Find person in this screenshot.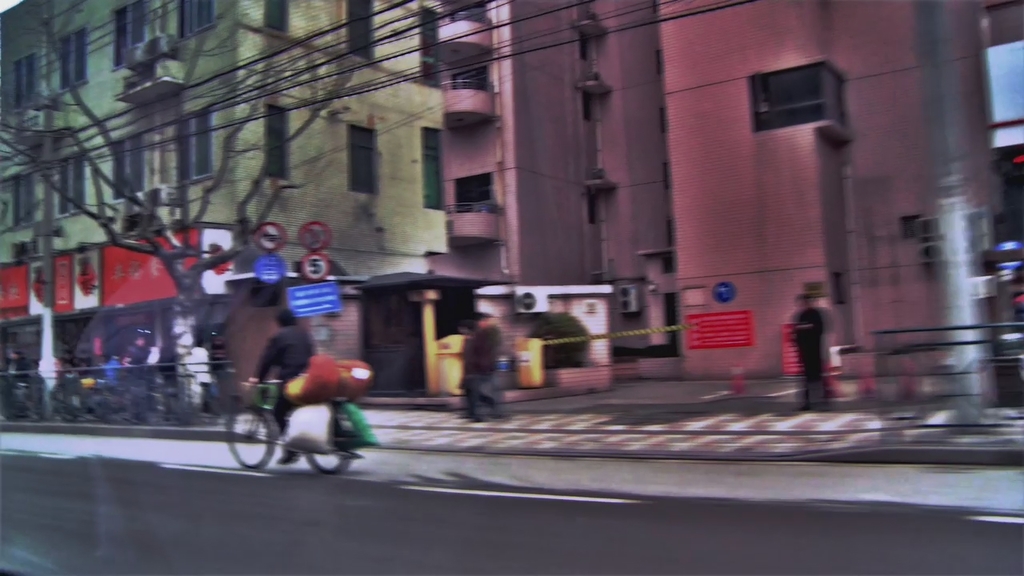
The bounding box for person is [x1=791, y1=274, x2=845, y2=398].
